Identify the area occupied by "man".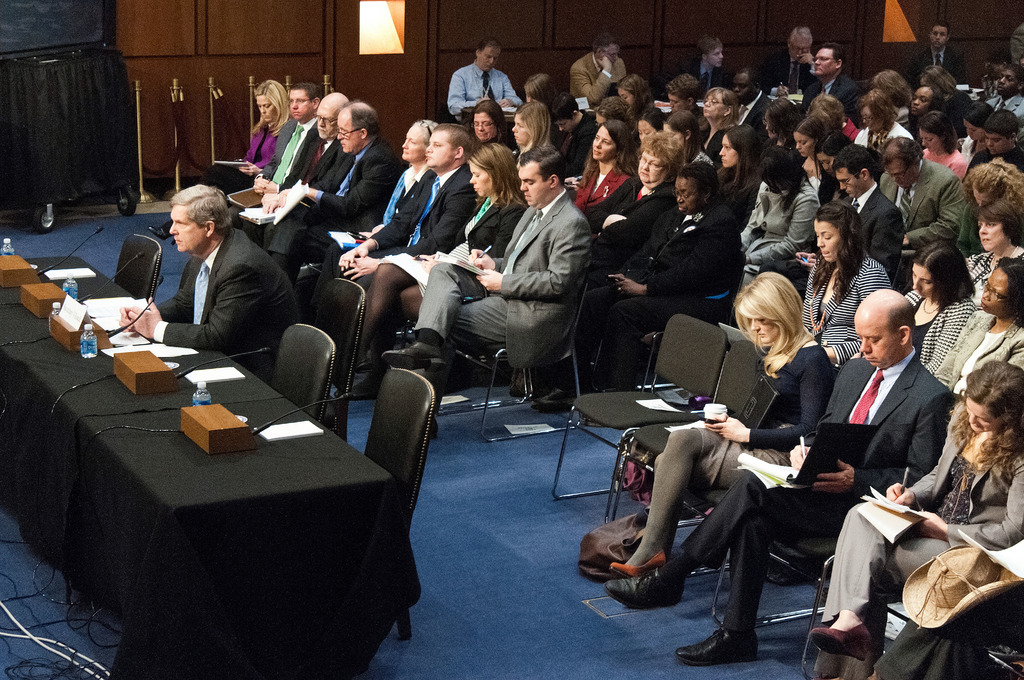
Area: crop(570, 35, 623, 104).
